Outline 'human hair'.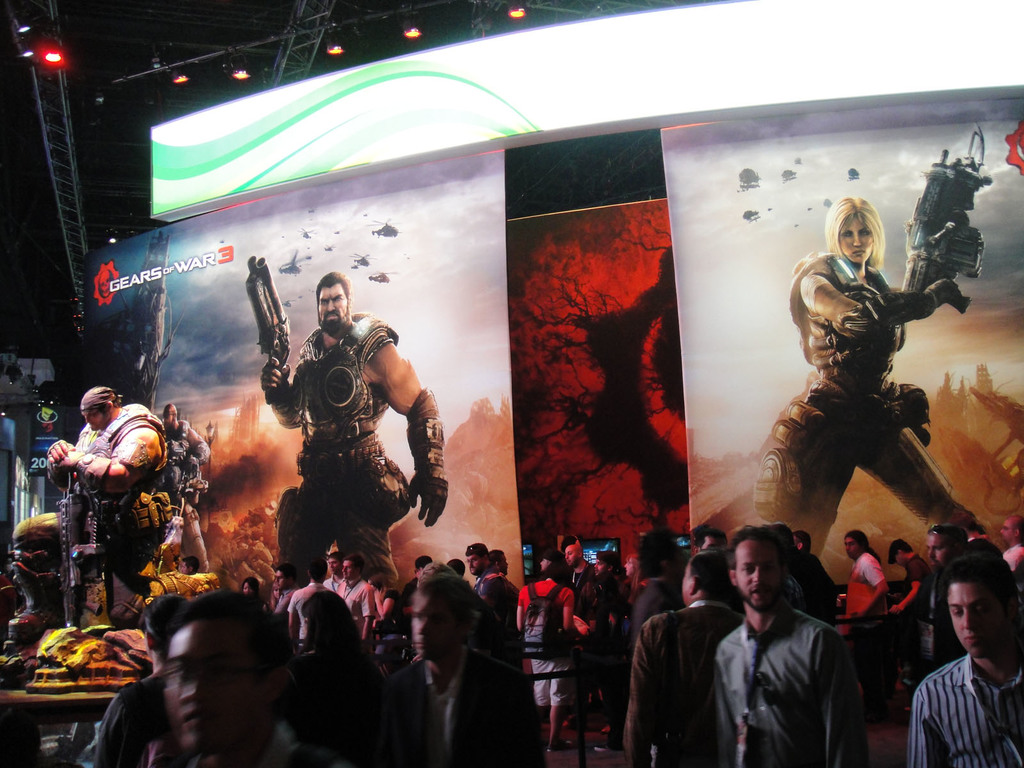
Outline: <bbox>315, 268, 353, 308</bbox>.
